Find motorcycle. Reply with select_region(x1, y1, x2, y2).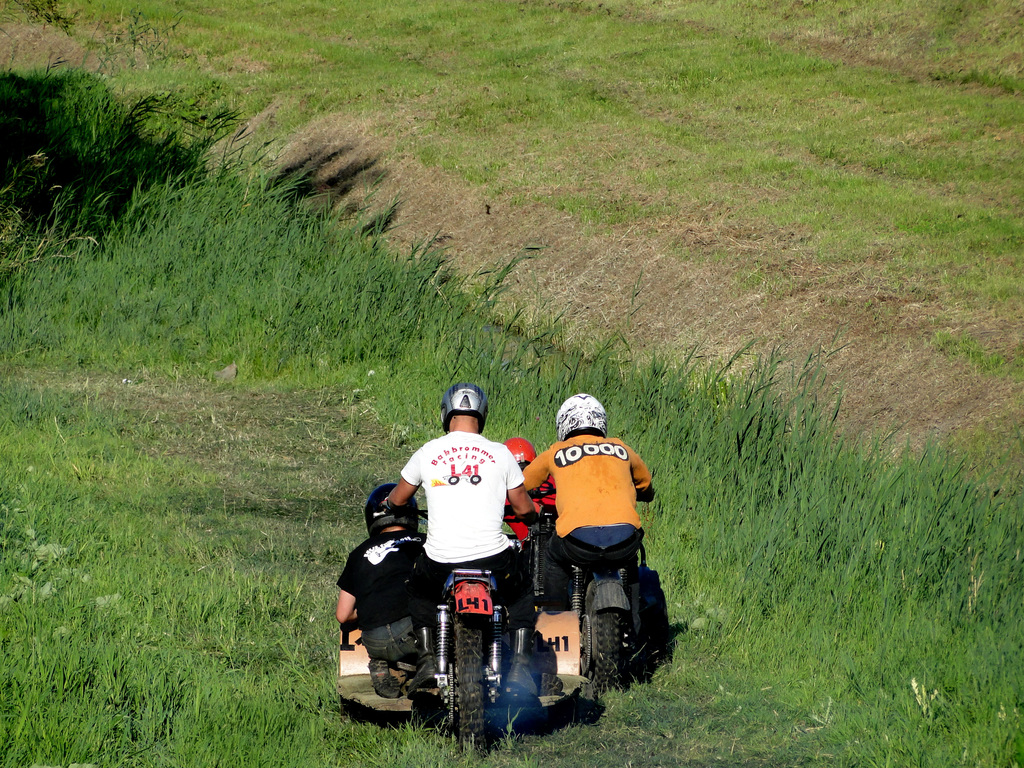
select_region(374, 506, 516, 753).
